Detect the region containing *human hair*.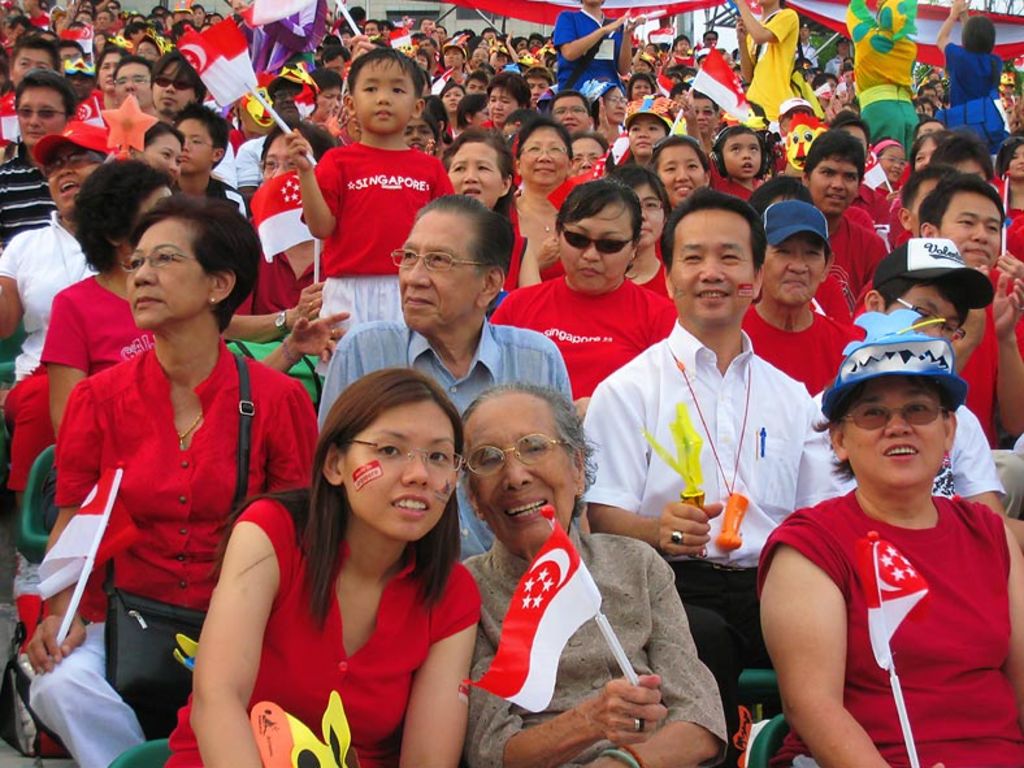
pyautogui.locateOnScreen(262, 116, 335, 161).
